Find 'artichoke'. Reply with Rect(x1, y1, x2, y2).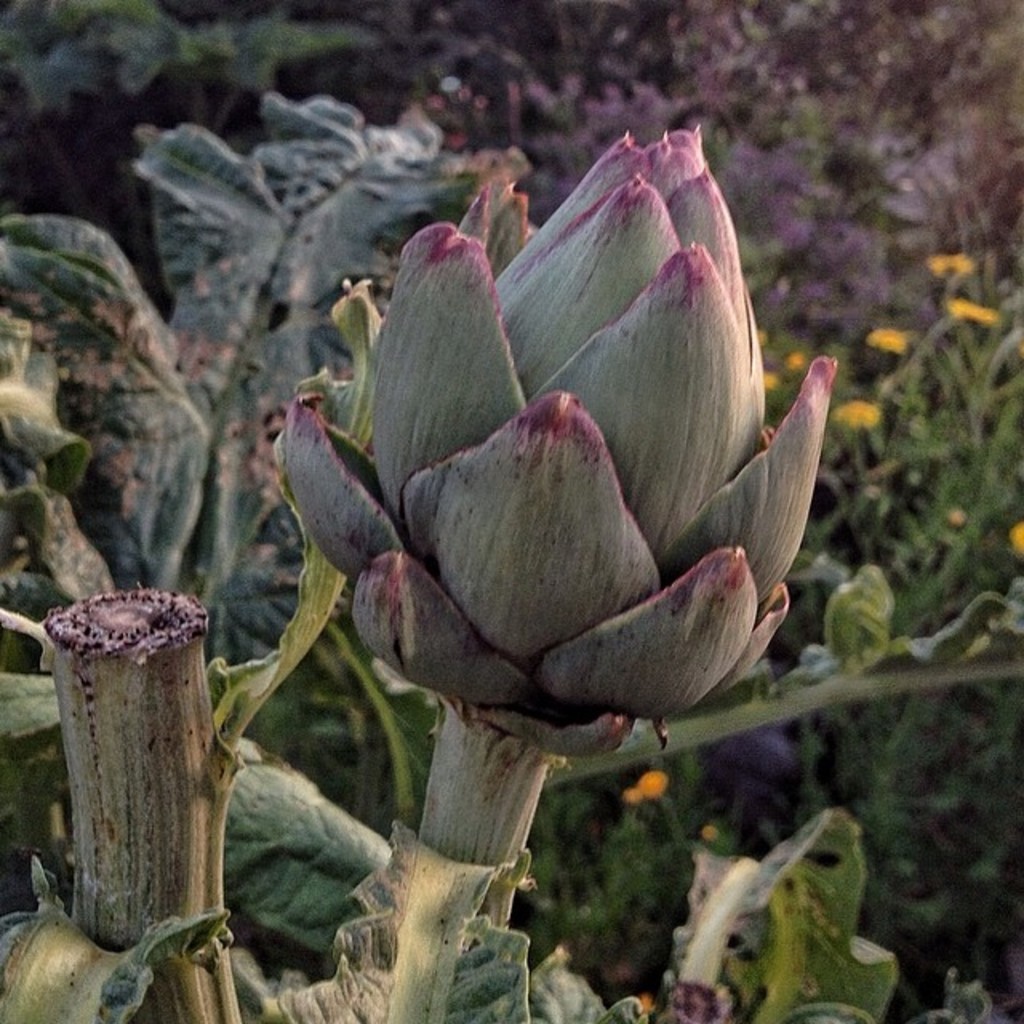
Rect(258, 150, 864, 776).
